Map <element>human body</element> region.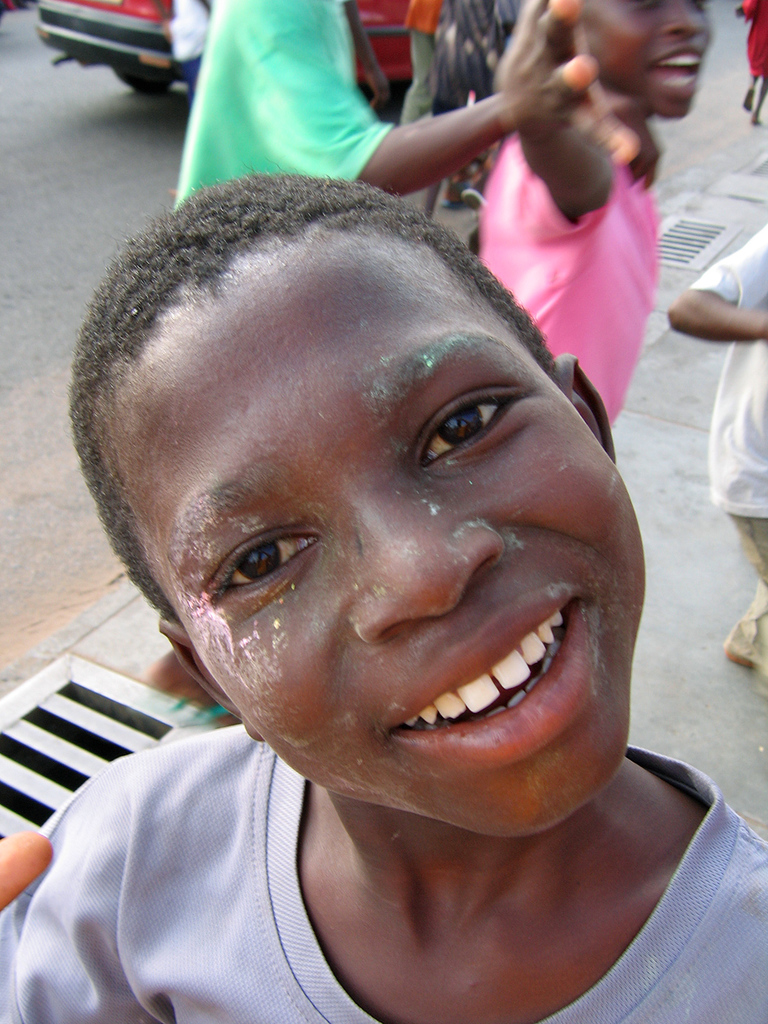
Mapped to l=0, t=213, r=760, b=1016.
